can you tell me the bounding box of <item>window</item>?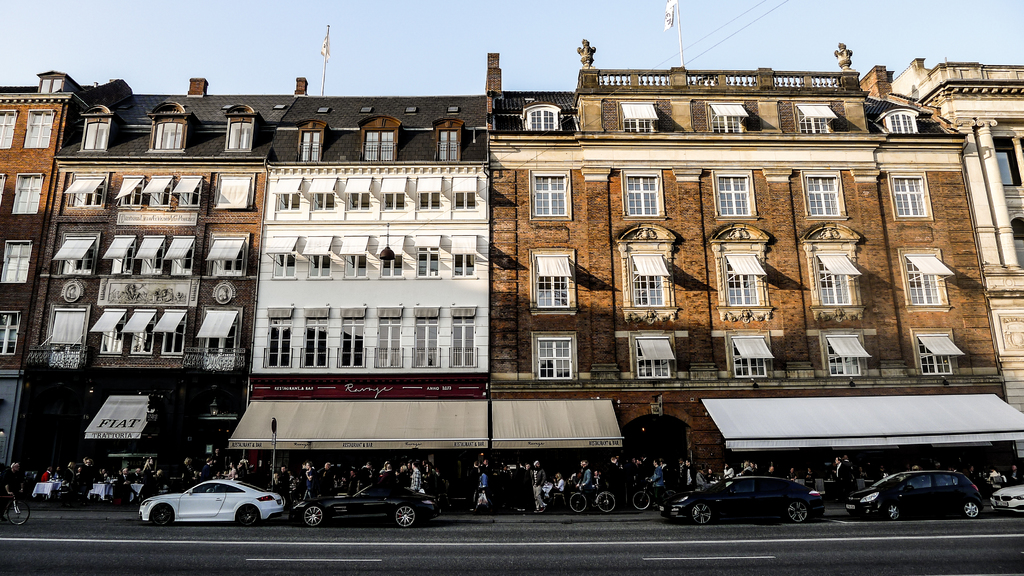
pyautogui.locateOnScreen(0, 239, 28, 282).
